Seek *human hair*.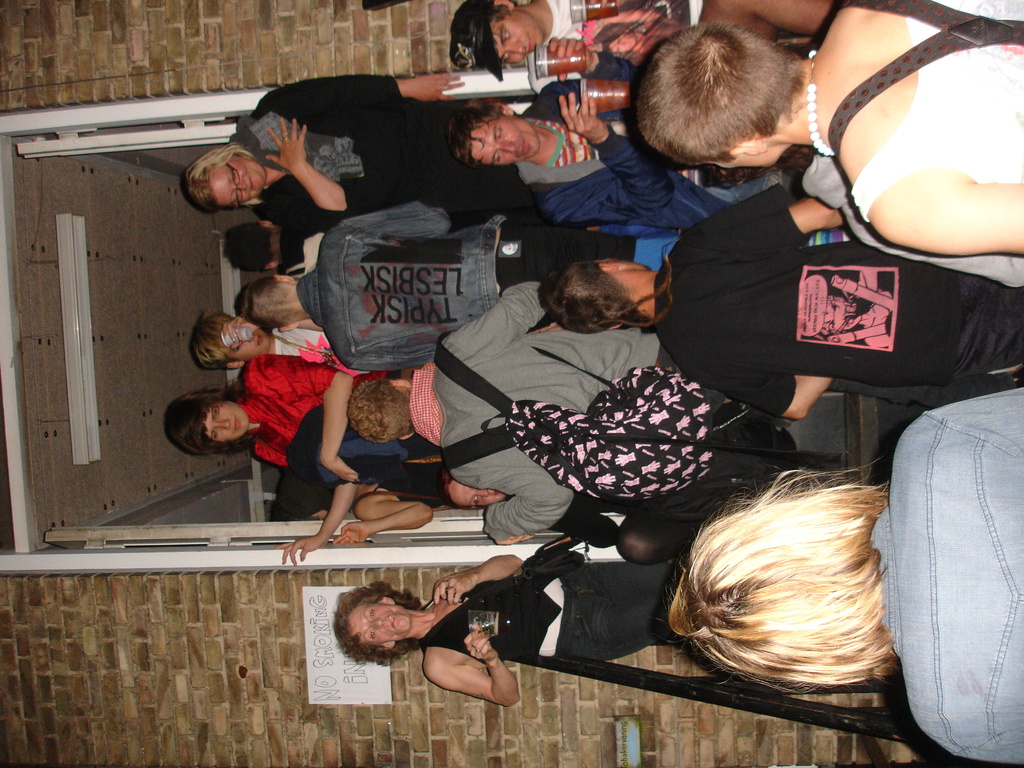
[left=182, top=310, right=245, bottom=369].
